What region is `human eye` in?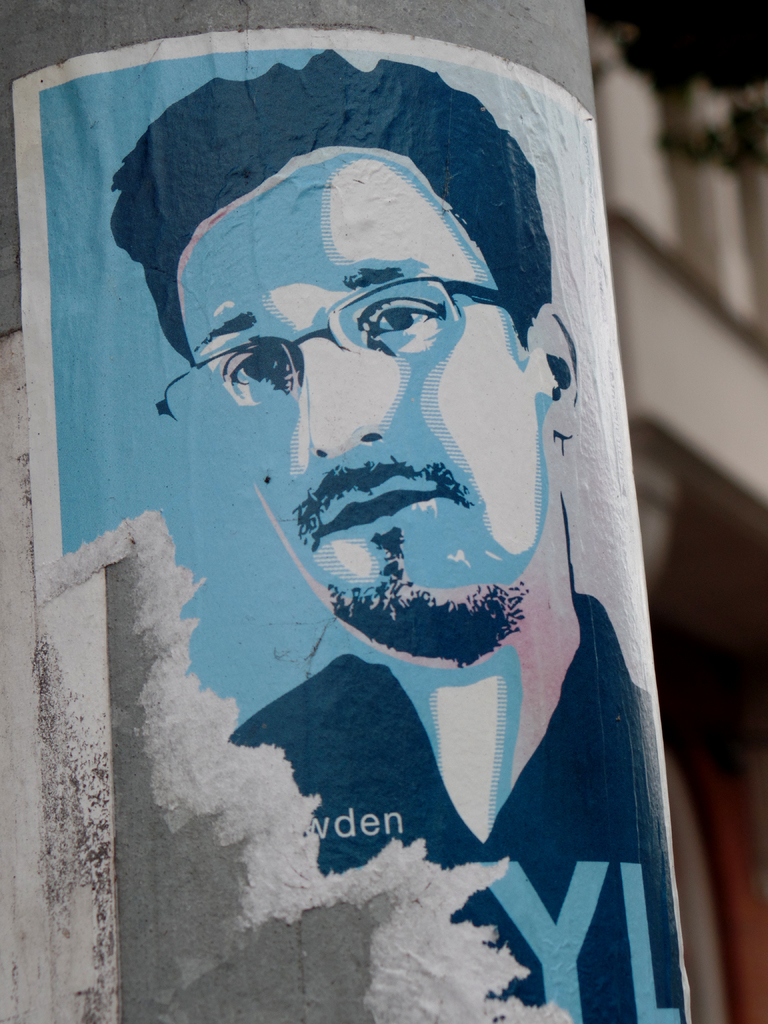
BBox(227, 351, 286, 388).
